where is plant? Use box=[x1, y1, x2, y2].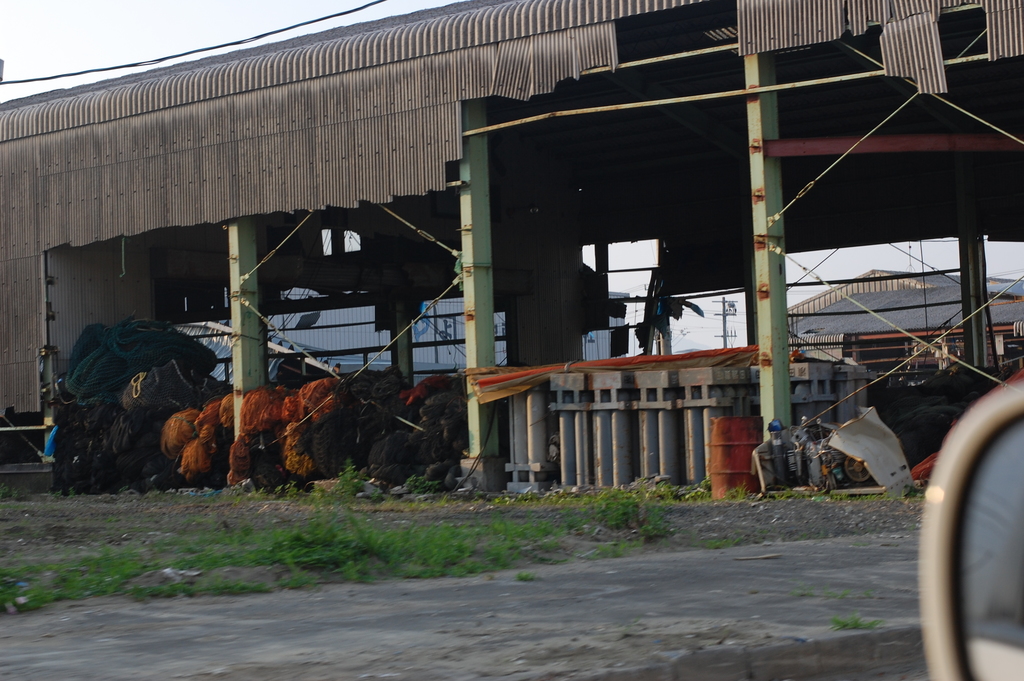
box=[827, 613, 883, 632].
